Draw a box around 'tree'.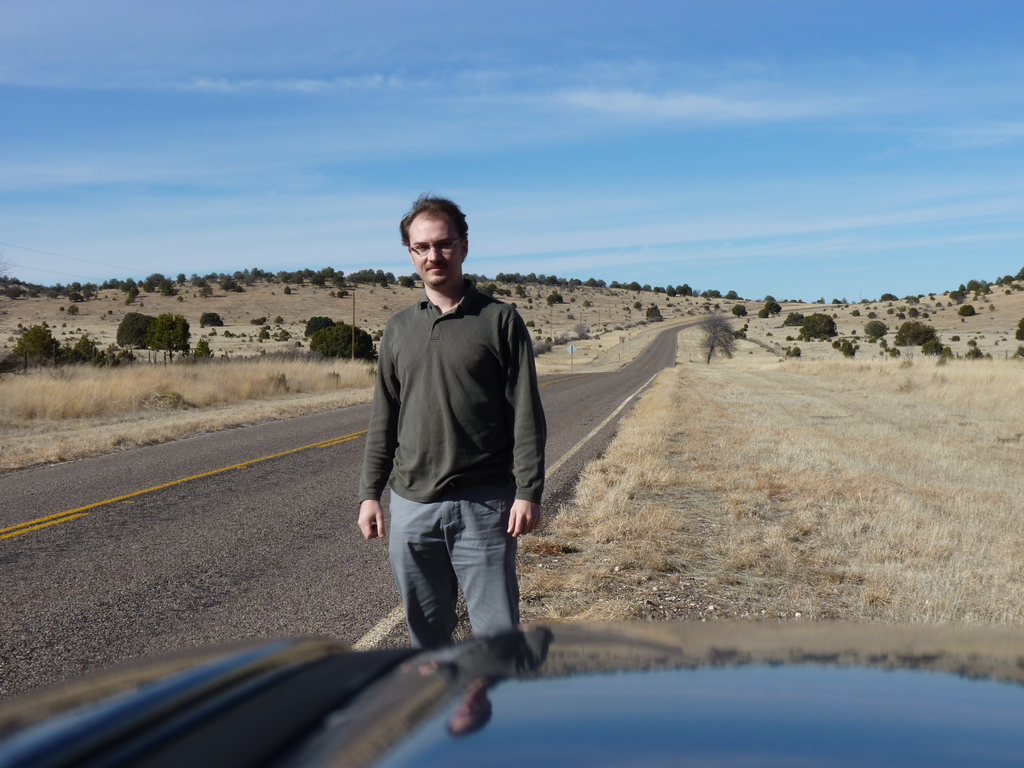
[107, 341, 118, 351].
